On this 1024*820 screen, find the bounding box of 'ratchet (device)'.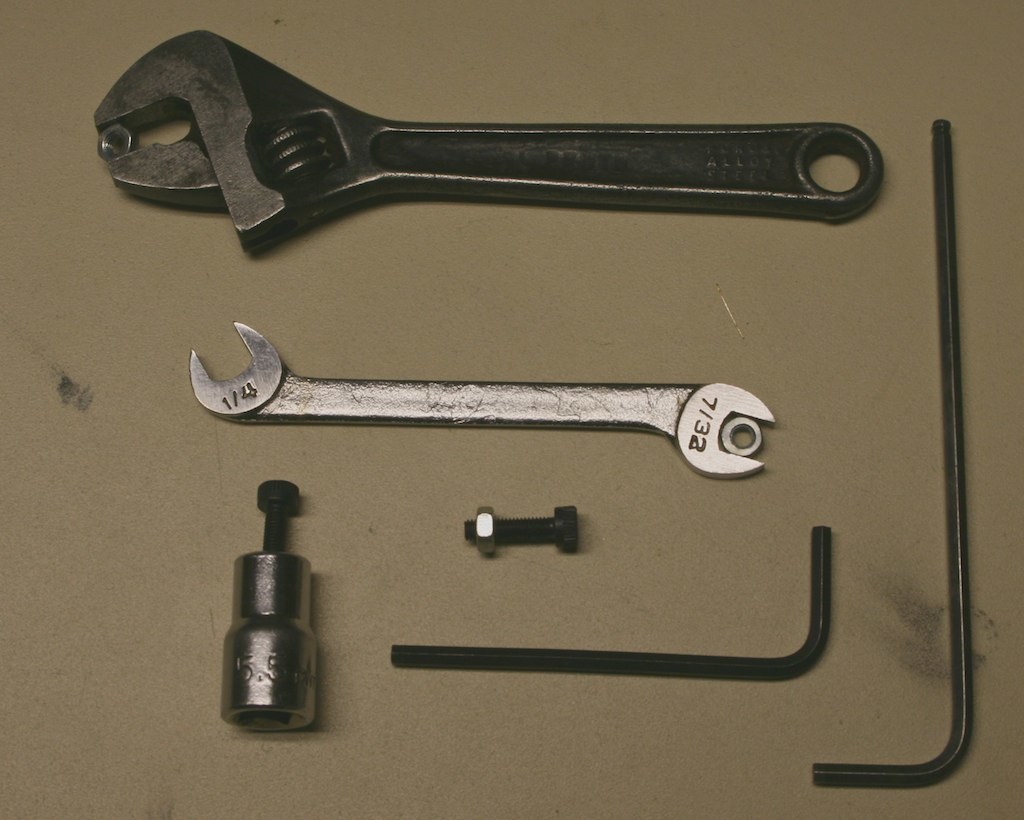
Bounding box: (182, 321, 778, 485).
